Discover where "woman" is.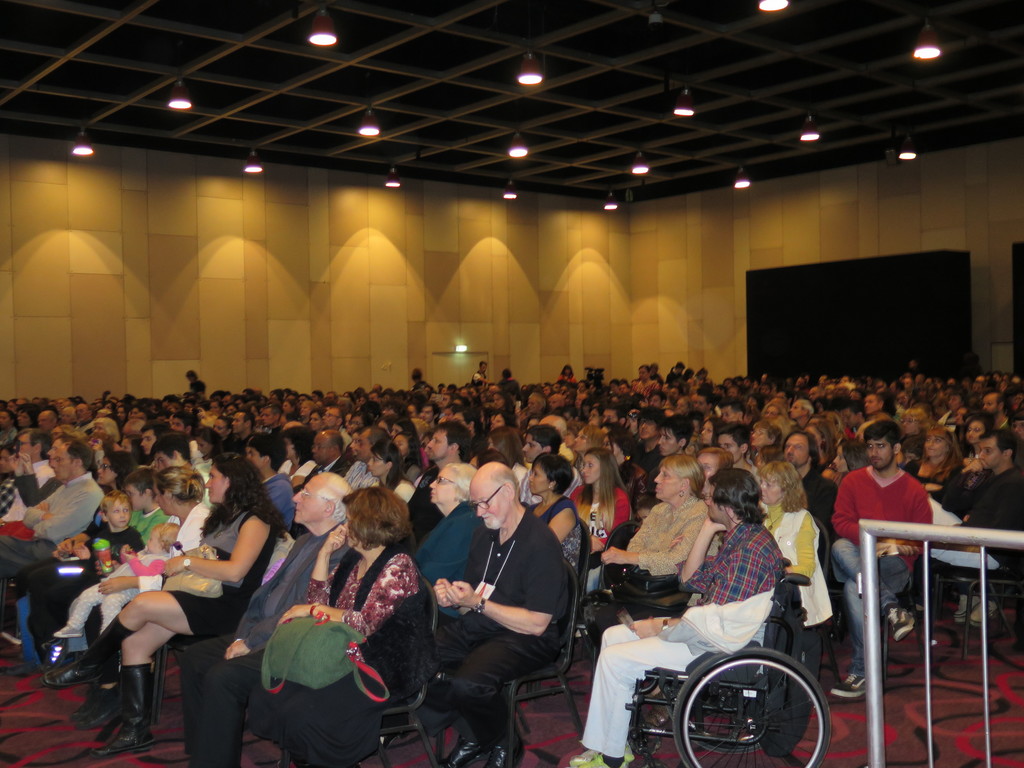
Discovered at [x1=248, y1=489, x2=436, y2=767].
